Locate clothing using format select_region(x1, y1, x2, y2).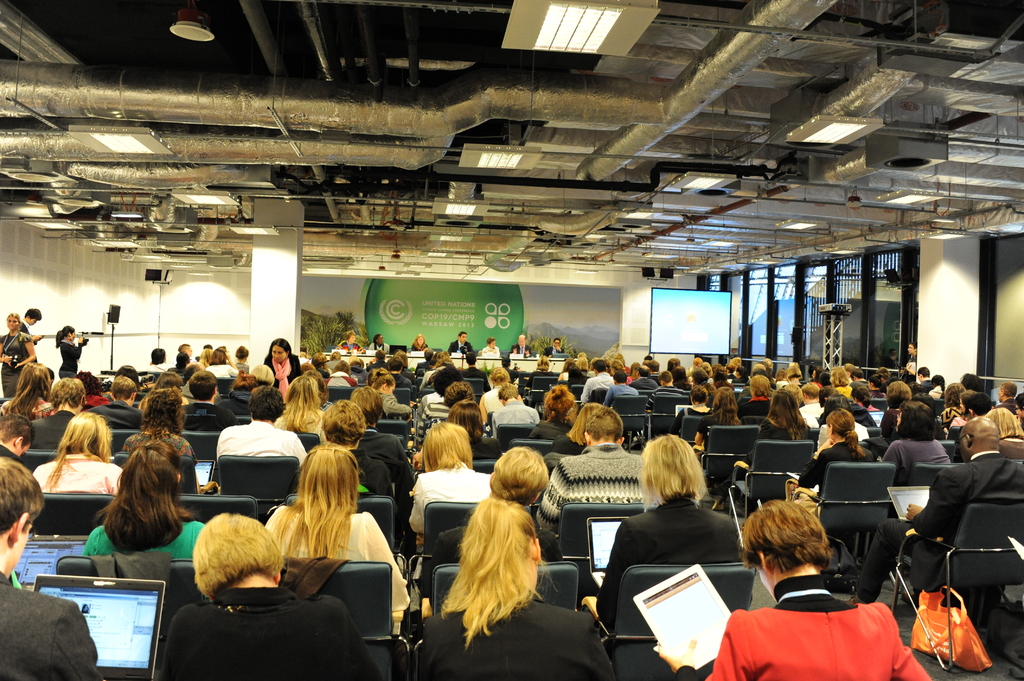
select_region(361, 429, 406, 486).
